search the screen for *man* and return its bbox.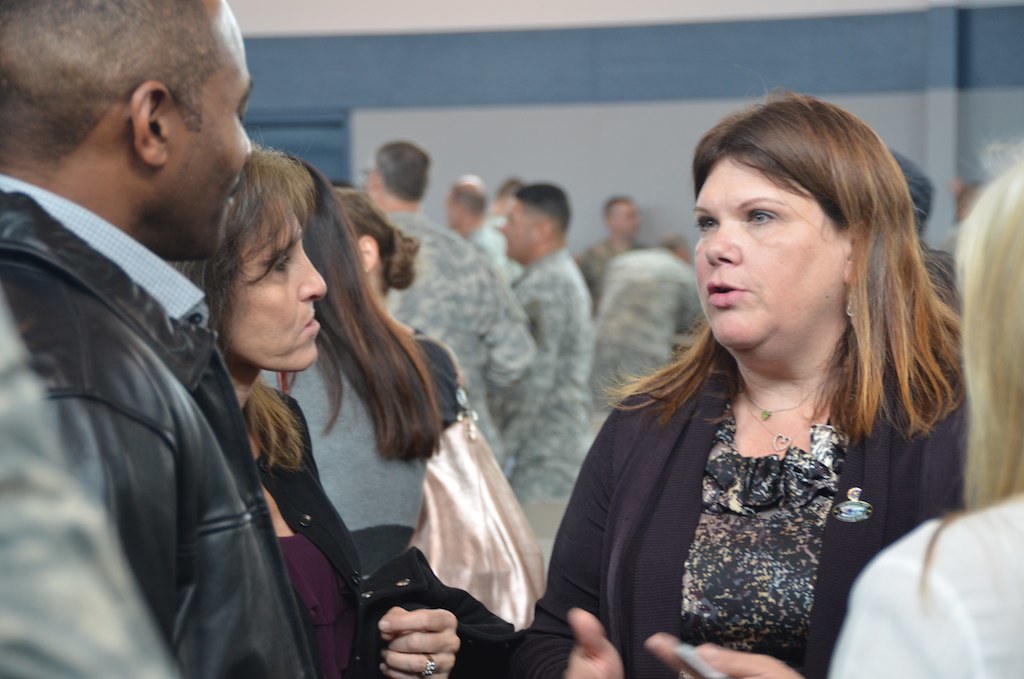
Found: bbox=[447, 173, 515, 290].
